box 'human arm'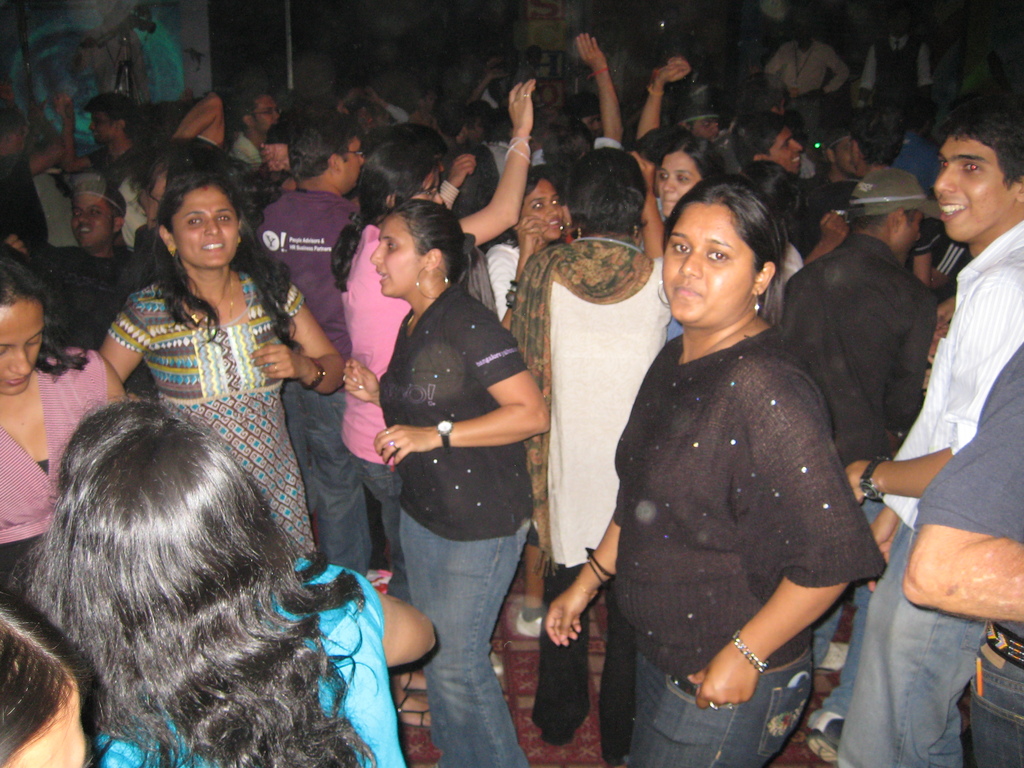
637/56/687/144
